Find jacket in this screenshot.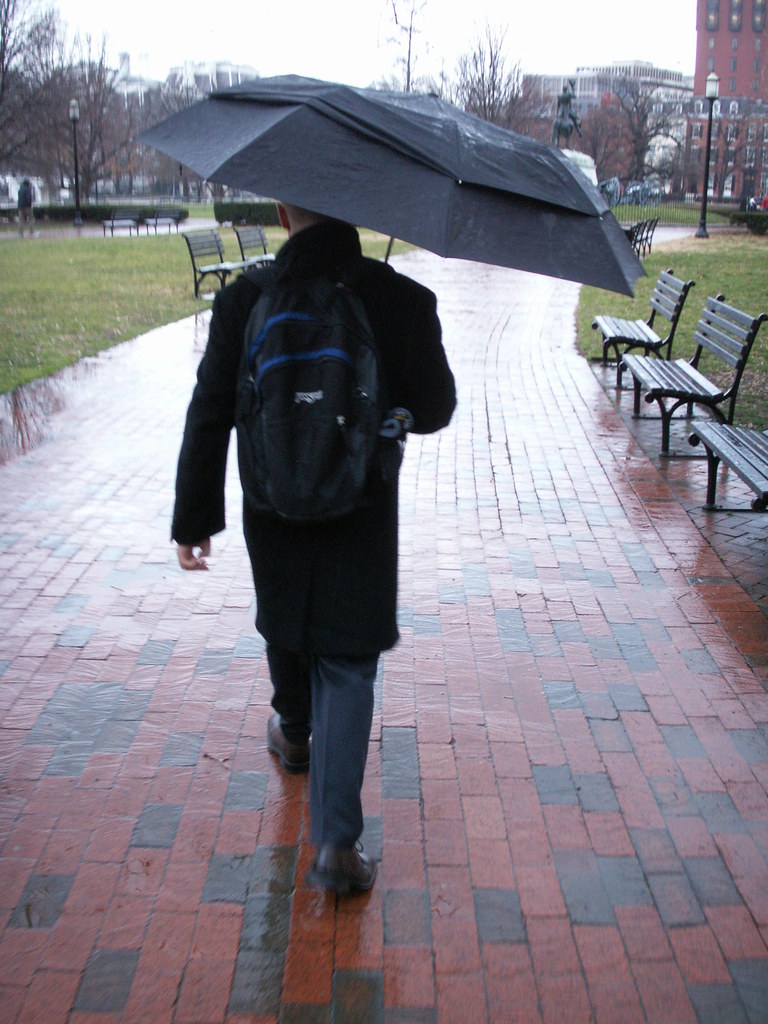
The bounding box for jacket is <bbox>159, 207, 459, 643</bbox>.
